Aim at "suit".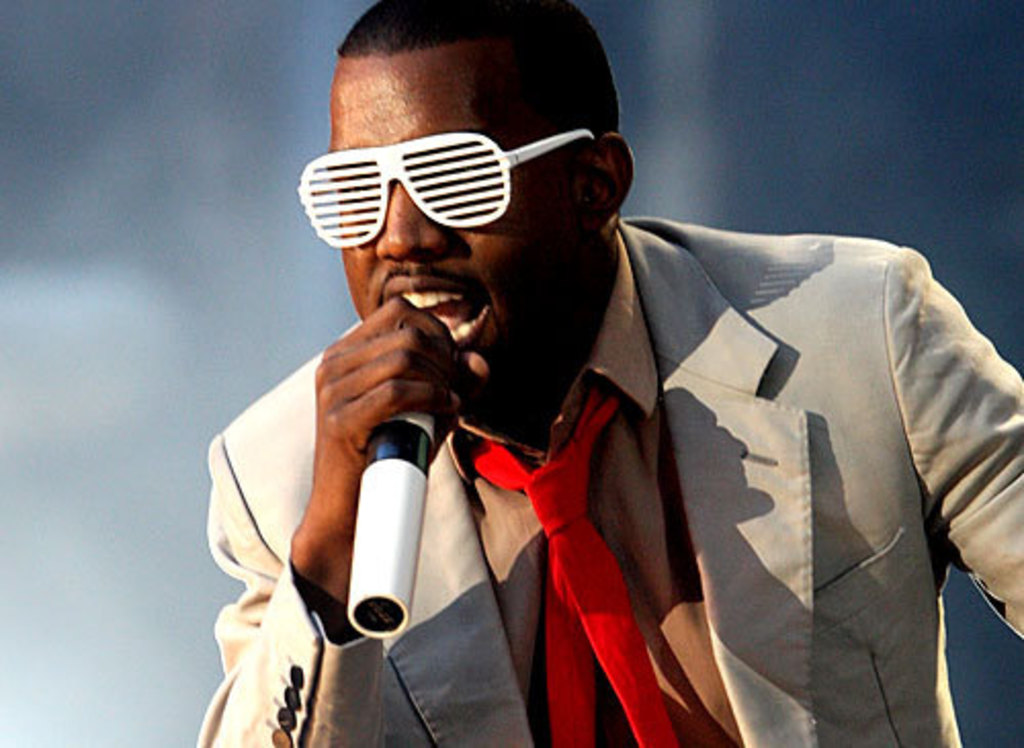
Aimed at {"x1": 244, "y1": 125, "x2": 944, "y2": 747}.
